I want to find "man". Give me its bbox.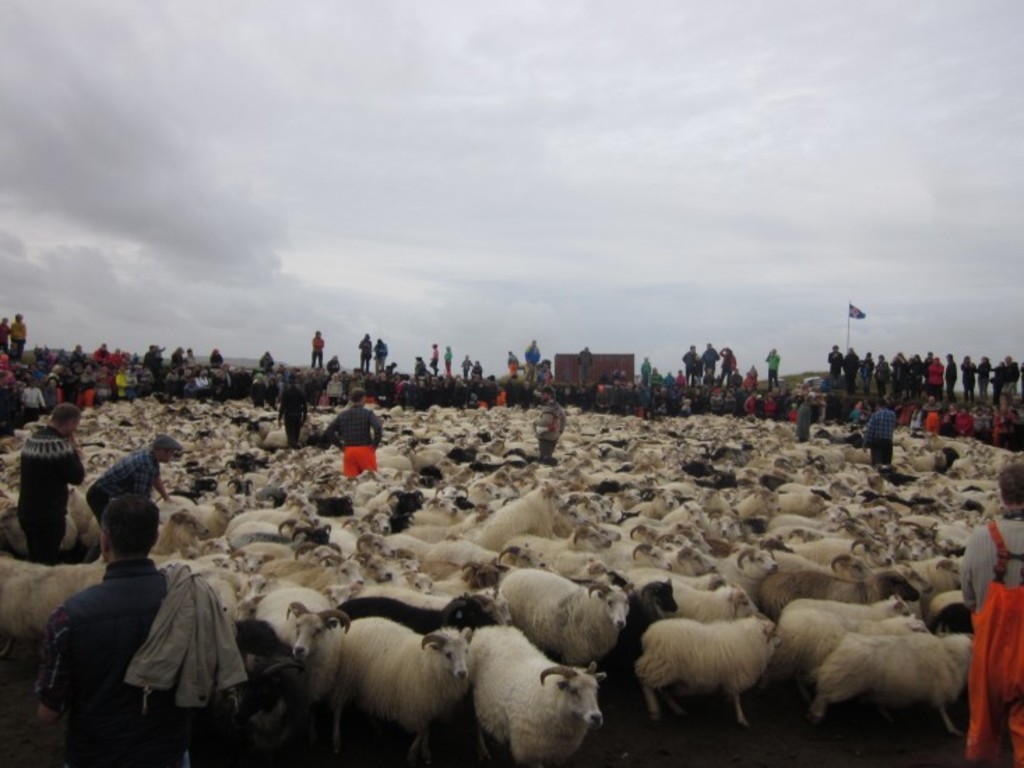
x1=15 y1=404 x2=82 y2=559.
